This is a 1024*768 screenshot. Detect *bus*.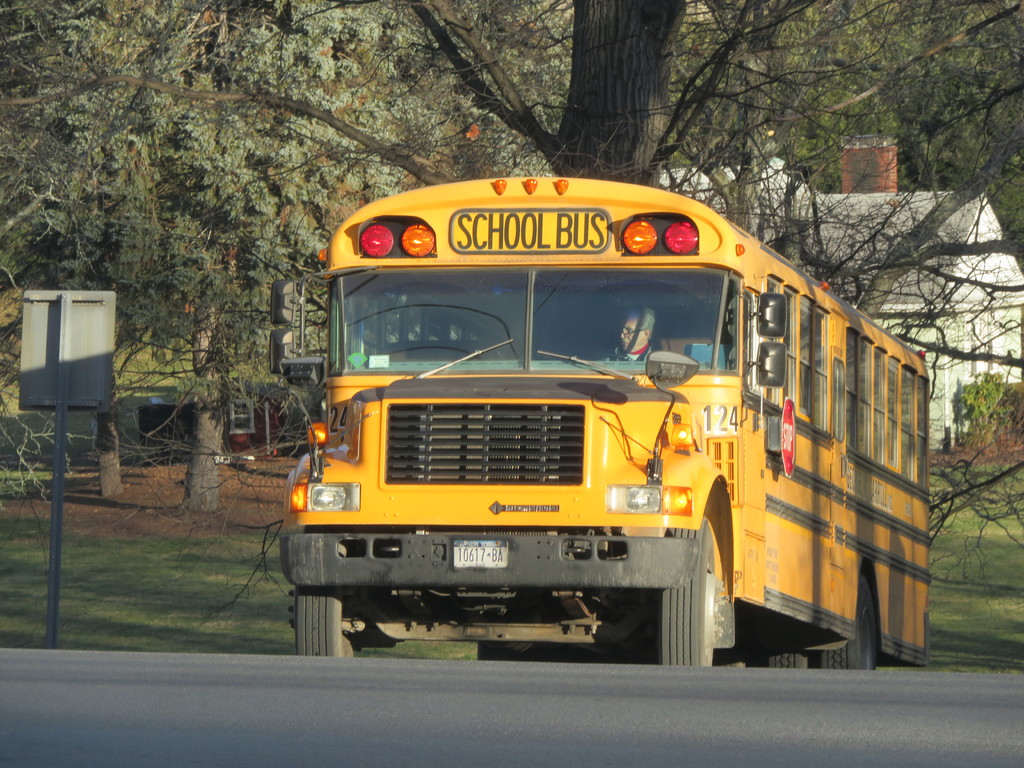
pyautogui.locateOnScreen(273, 172, 932, 672).
